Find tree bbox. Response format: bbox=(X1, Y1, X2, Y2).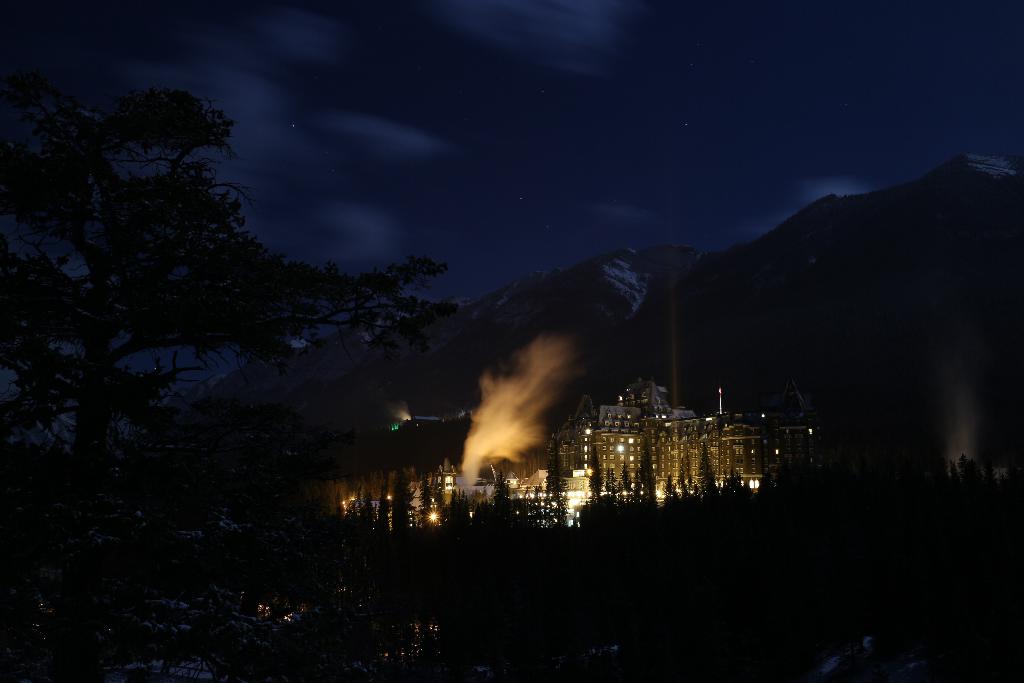
bbox=(660, 473, 685, 502).
